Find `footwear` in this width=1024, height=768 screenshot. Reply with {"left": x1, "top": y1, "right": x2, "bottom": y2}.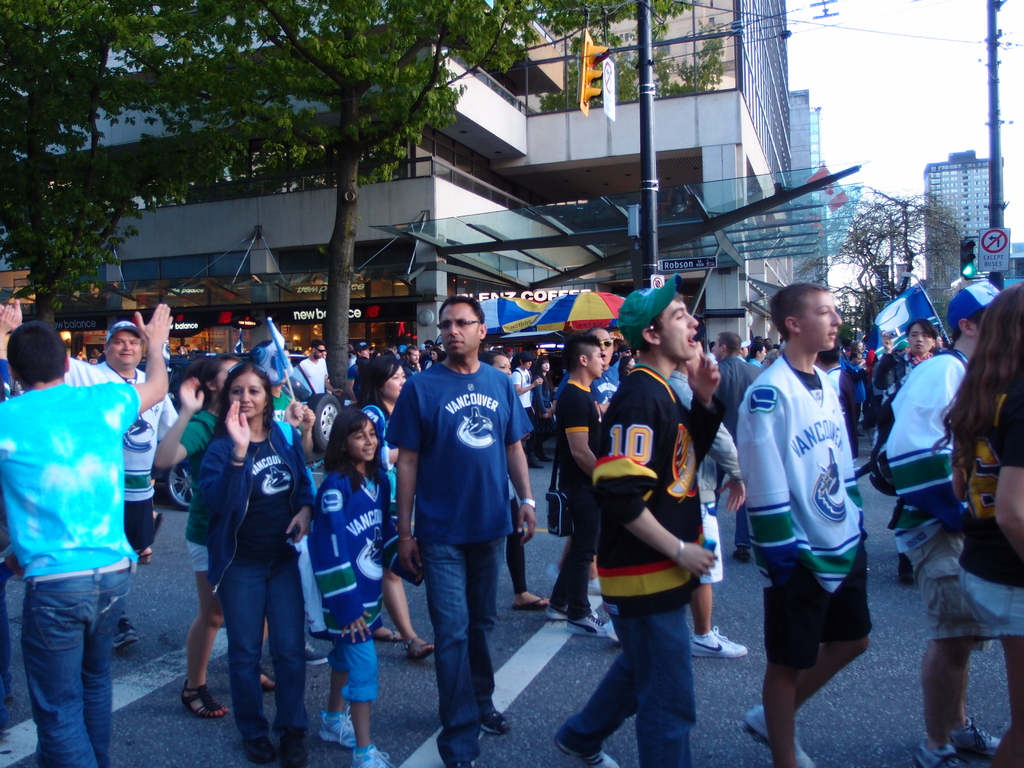
{"left": 180, "top": 676, "right": 225, "bottom": 724}.
